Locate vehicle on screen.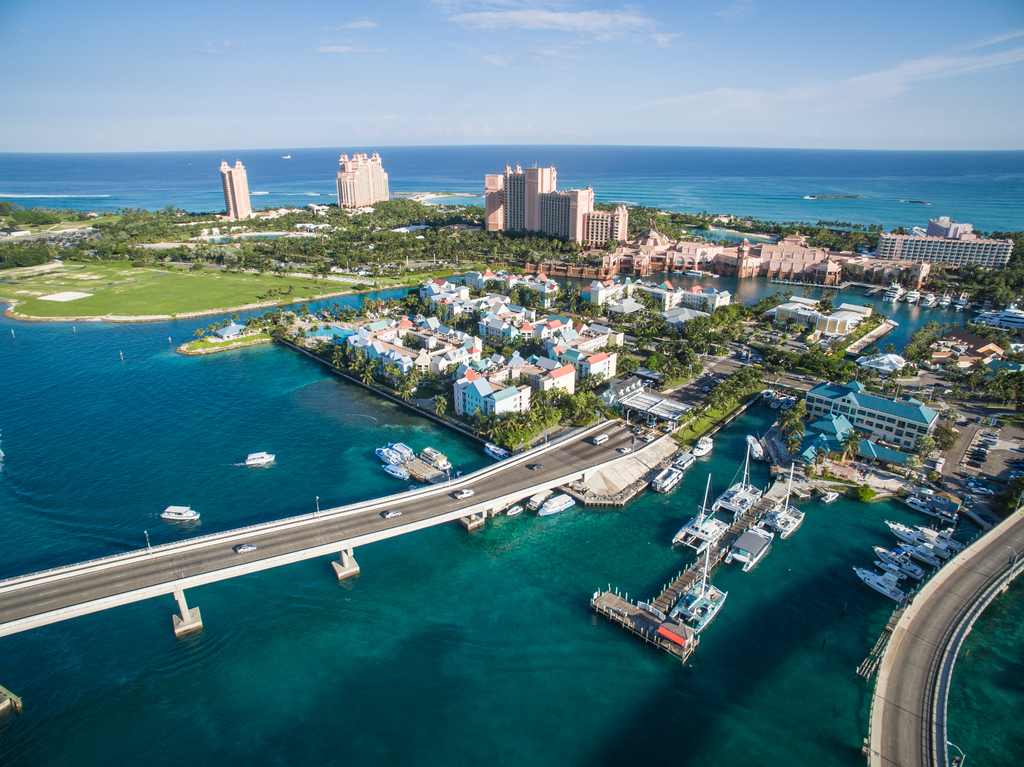
On screen at 619, 446, 634, 455.
